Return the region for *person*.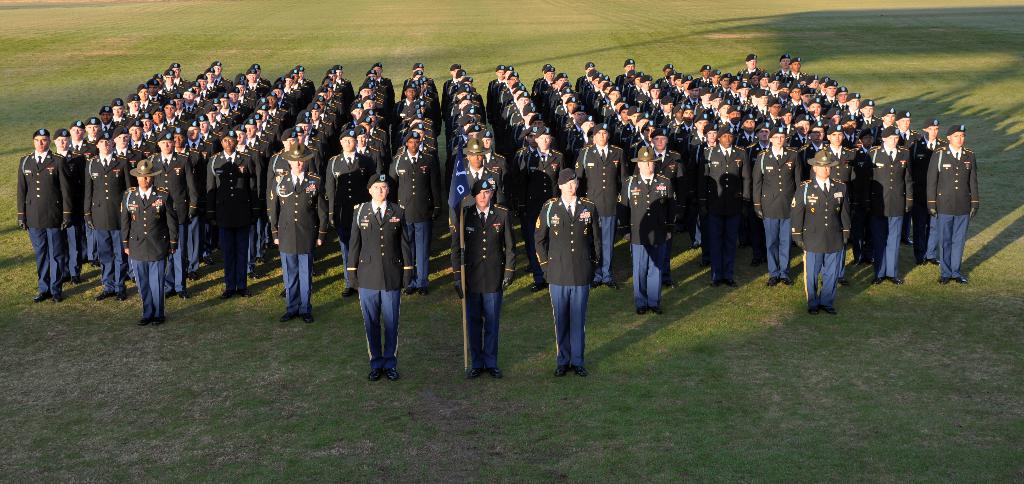
257 86 292 131.
